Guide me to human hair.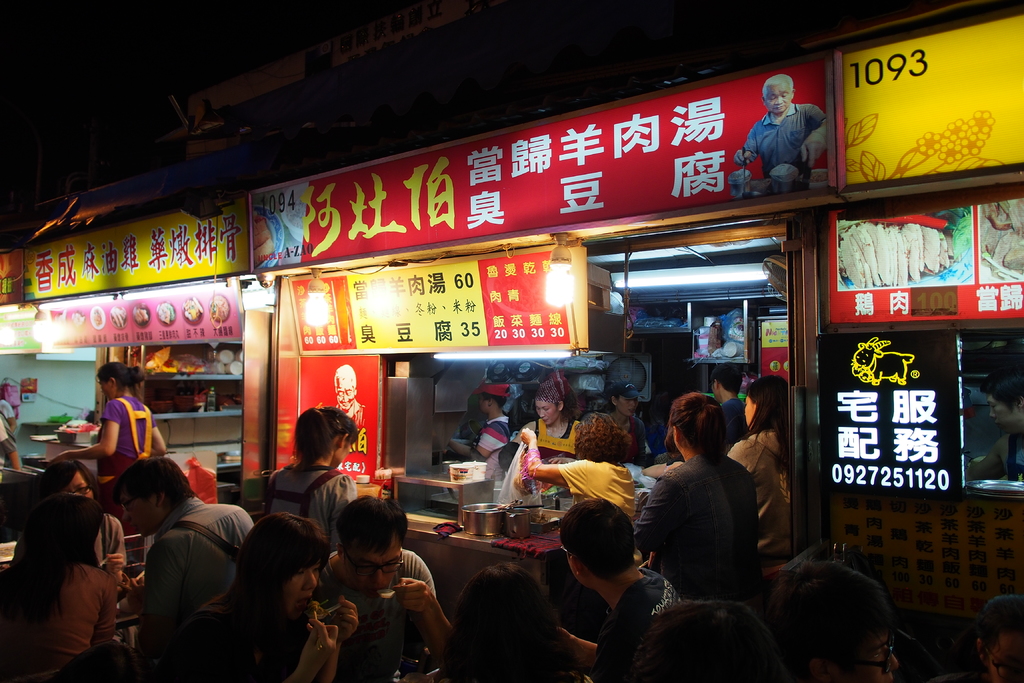
Guidance: [98, 356, 141, 391].
